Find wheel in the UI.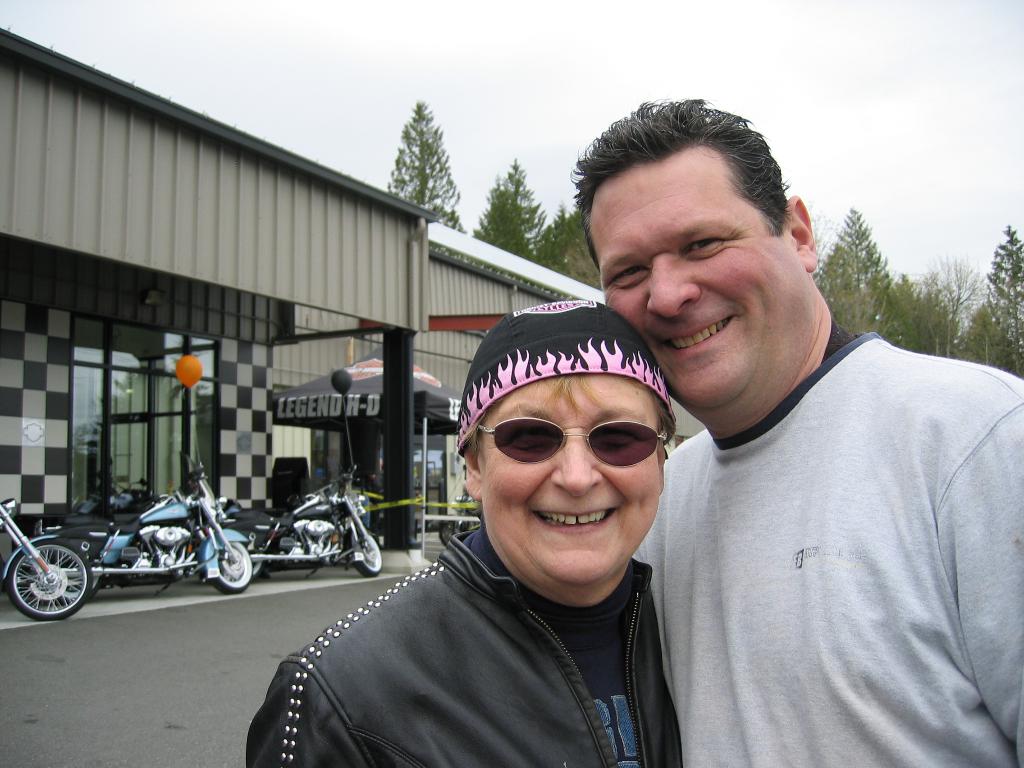
UI element at rect(212, 526, 252, 596).
